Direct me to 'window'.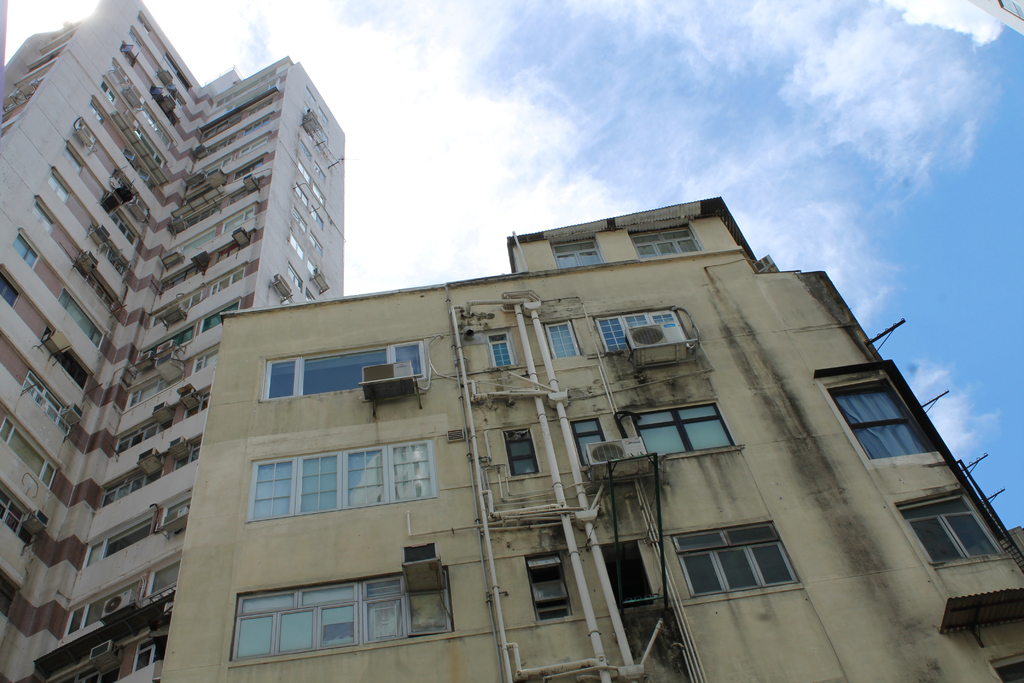
Direction: x1=593, y1=307, x2=682, y2=352.
